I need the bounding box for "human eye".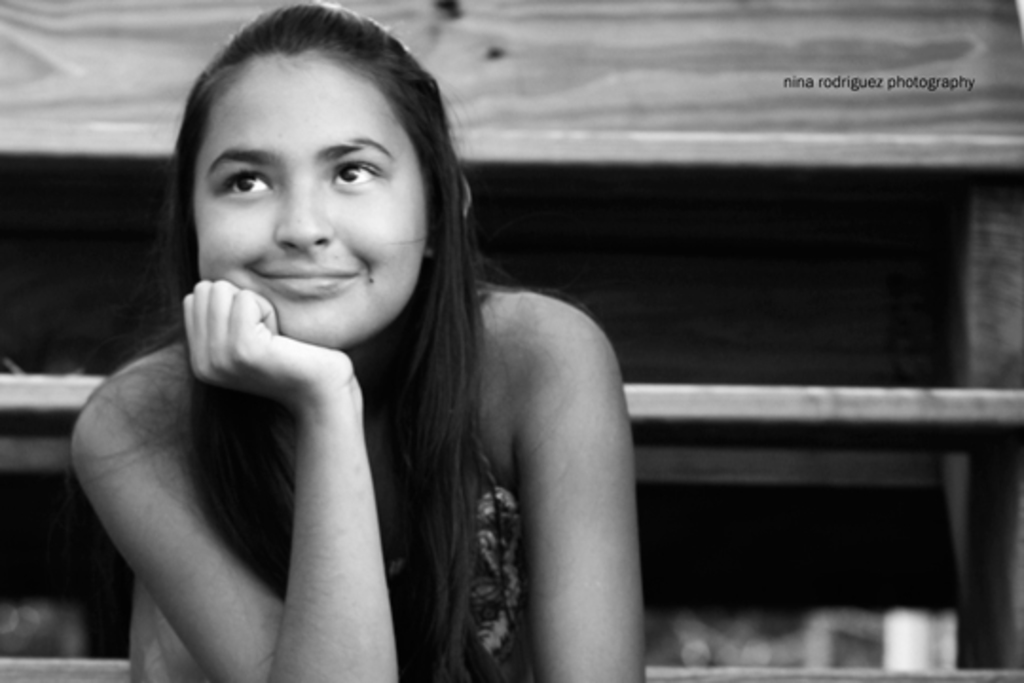
Here it is: bbox=(328, 157, 385, 190).
